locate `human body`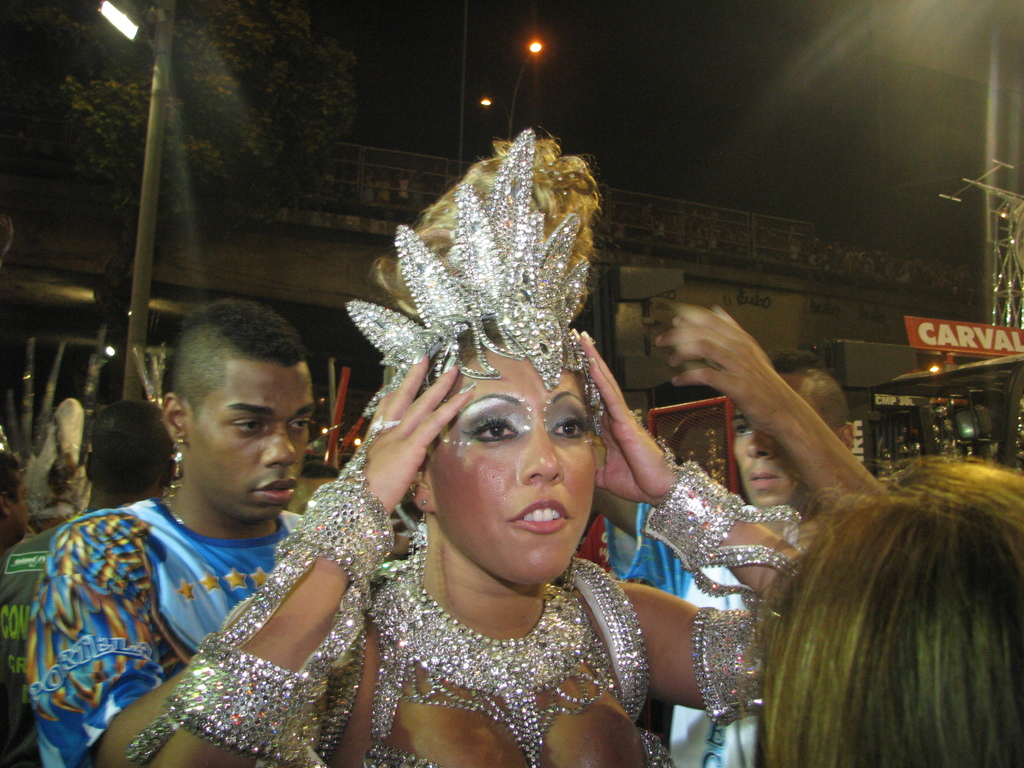
<box>594,498,833,767</box>
